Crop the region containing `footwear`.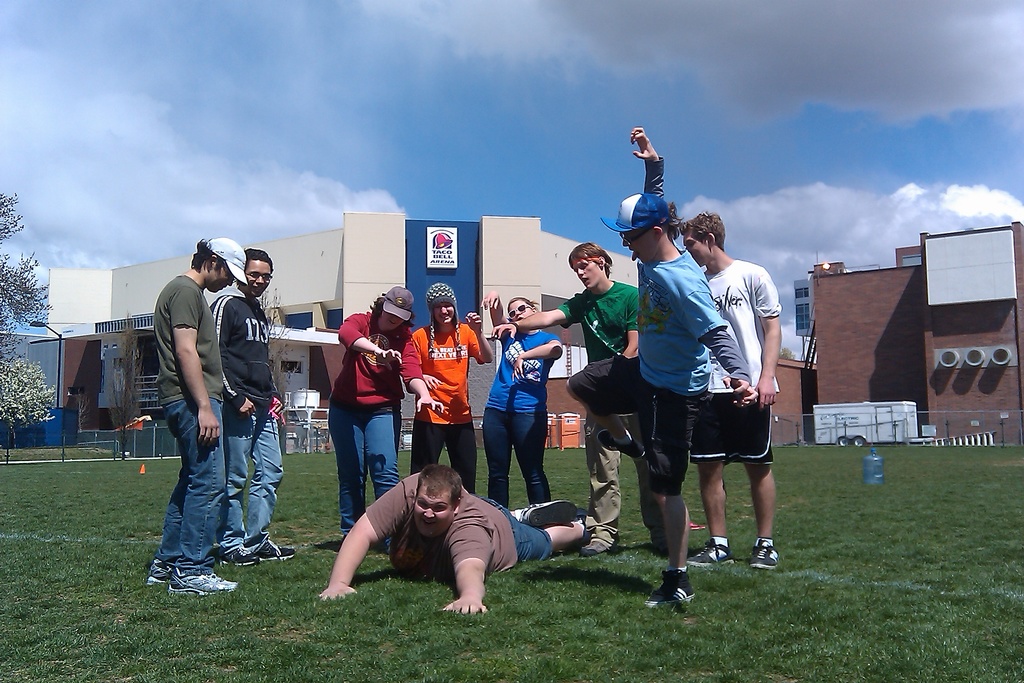
Crop region: 521:493:576:525.
